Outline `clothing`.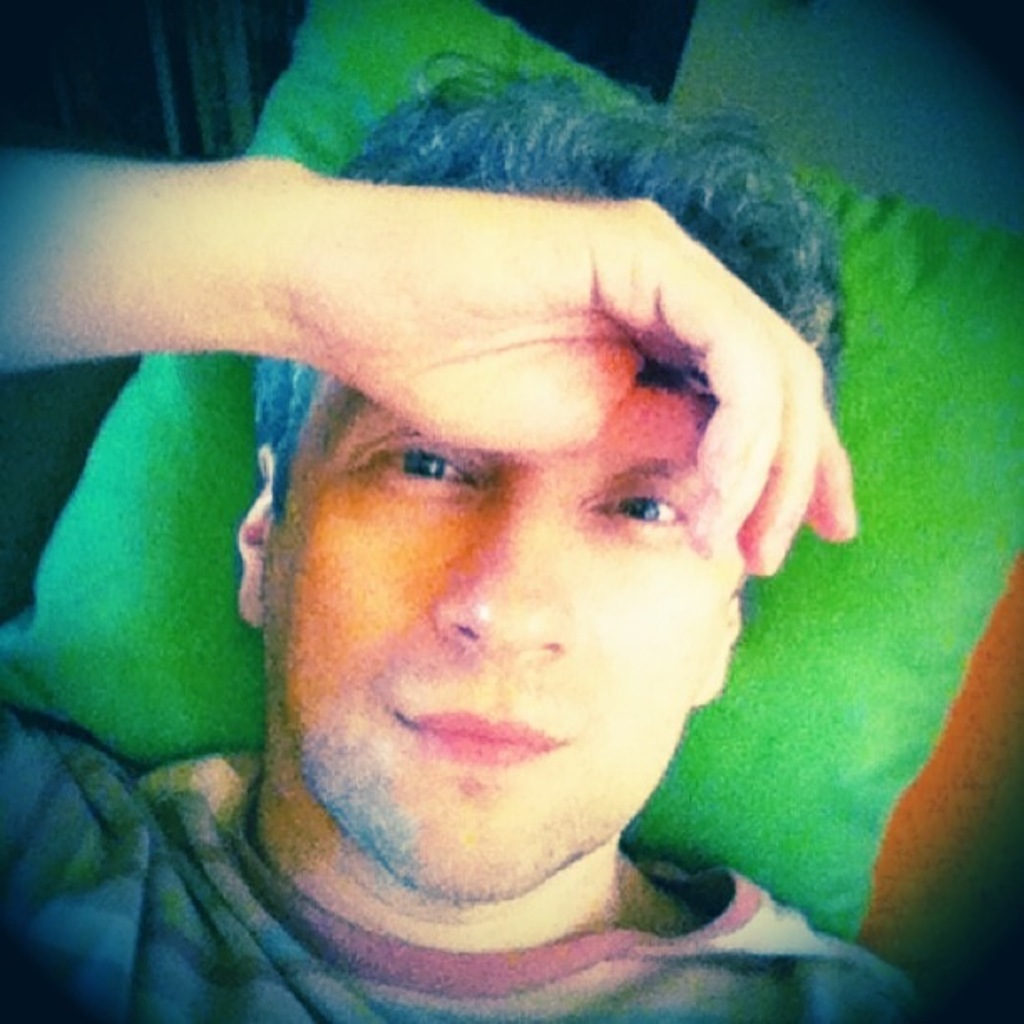
Outline: 0, 704, 929, 1022.
